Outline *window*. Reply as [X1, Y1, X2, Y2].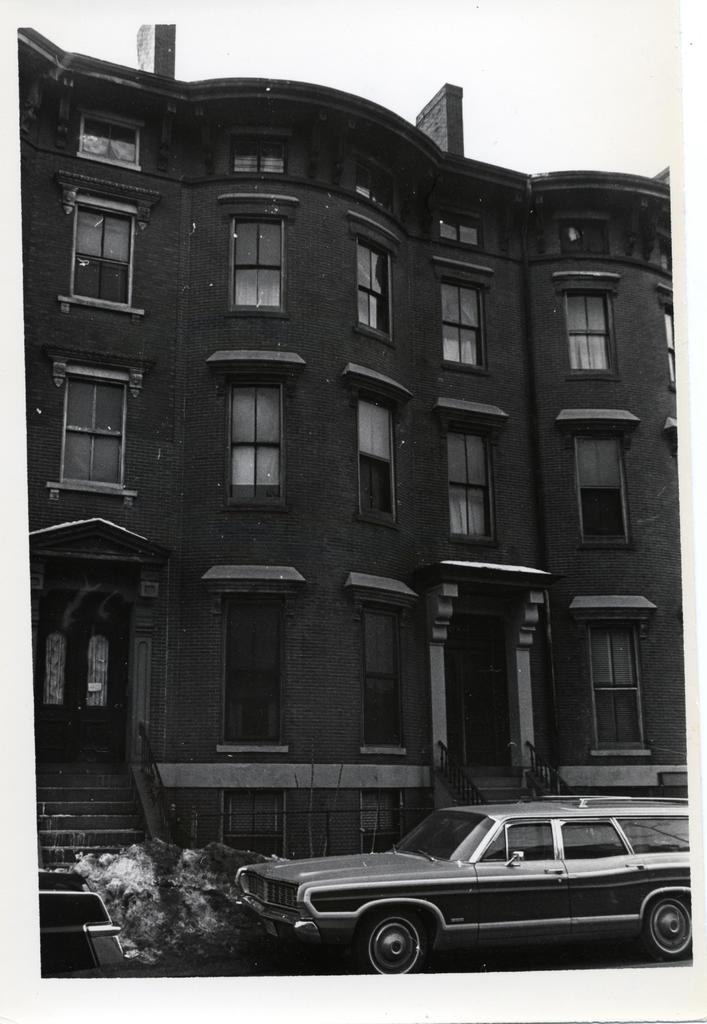
[569, 262, 623, 381].
